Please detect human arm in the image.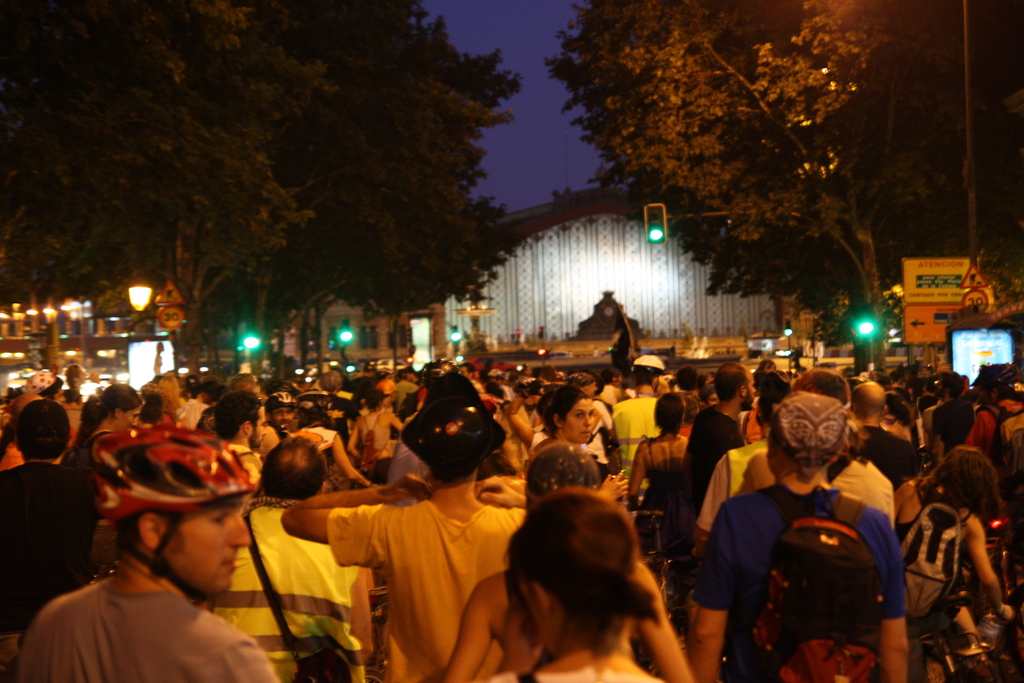
[689,456,729,555].
